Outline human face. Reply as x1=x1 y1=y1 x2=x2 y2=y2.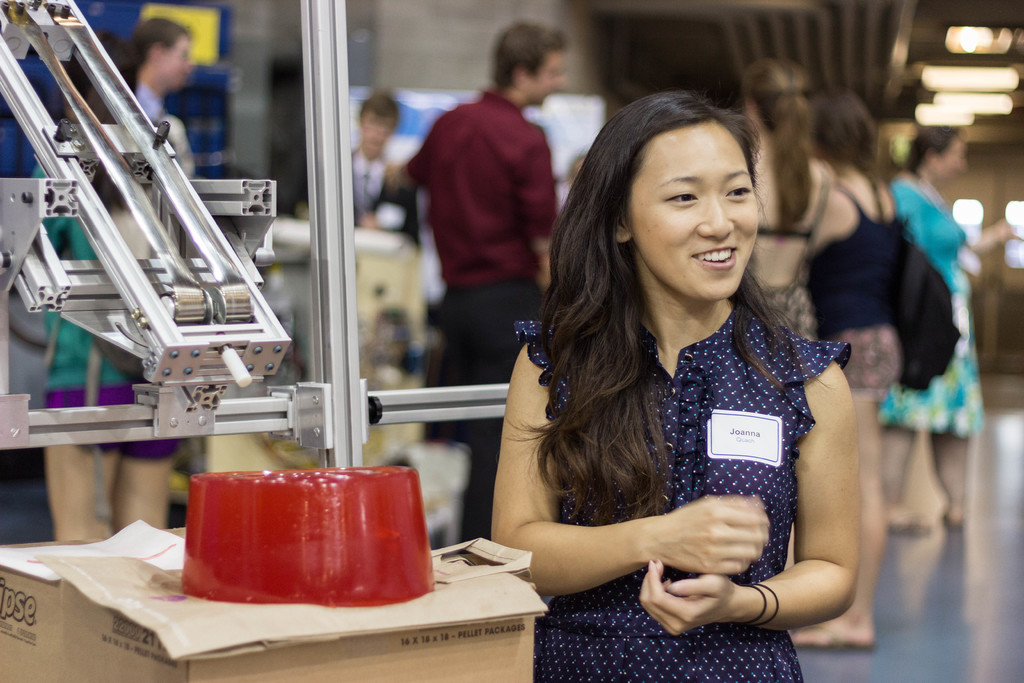
x1=167 y1=29 x2=188 y2=86.
